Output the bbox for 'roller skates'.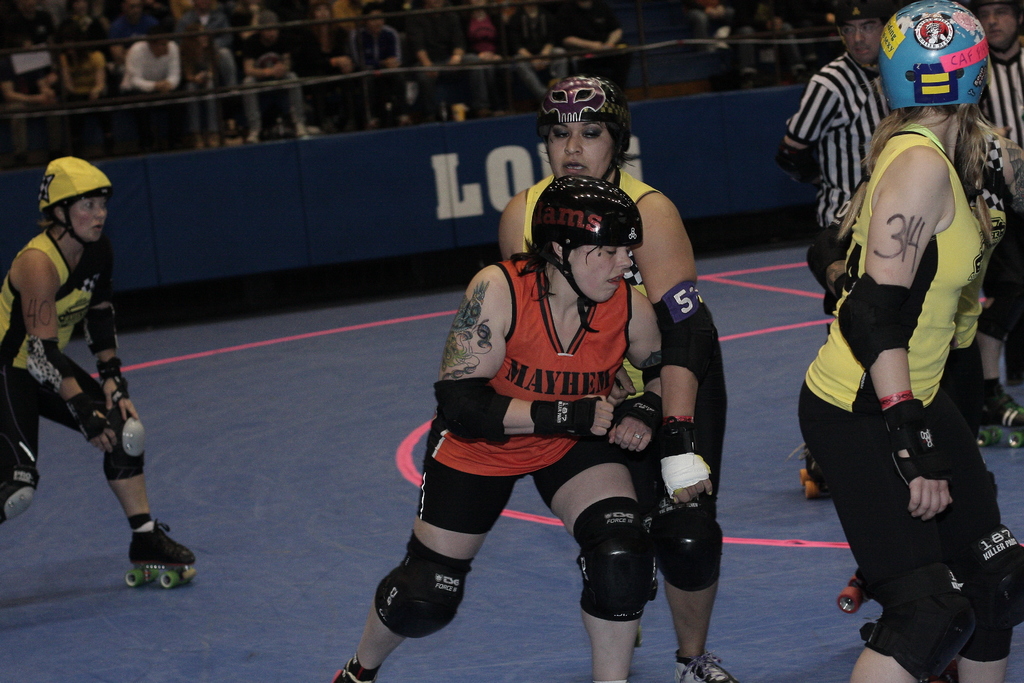
x1=635, y1=626, x2=648, y2=656.
